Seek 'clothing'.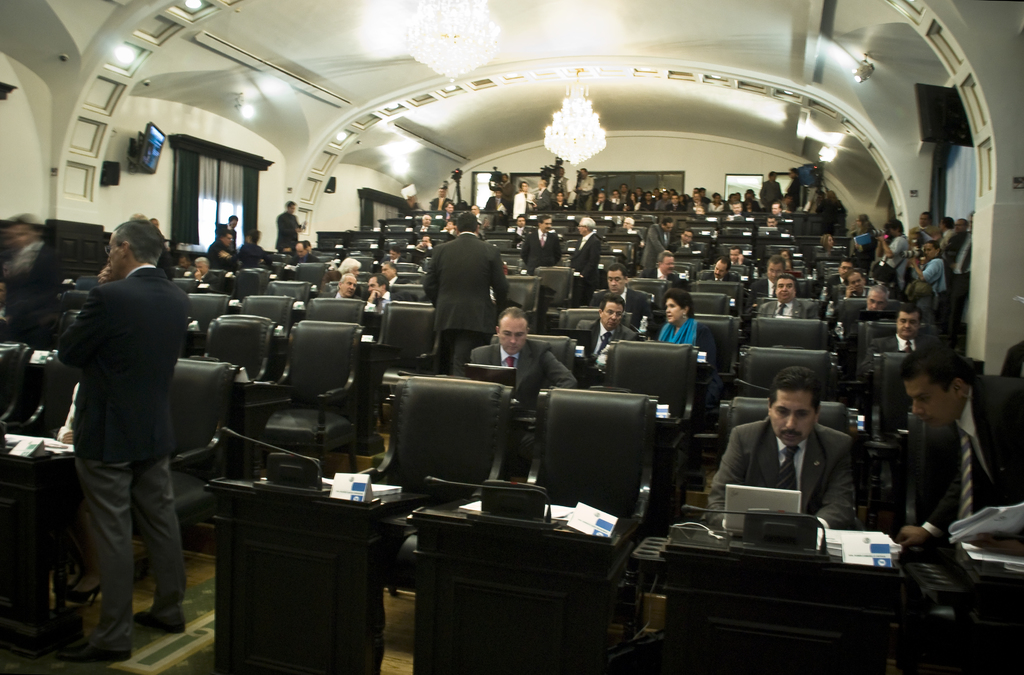
left=813, top=196, right=845, bottom=235.
